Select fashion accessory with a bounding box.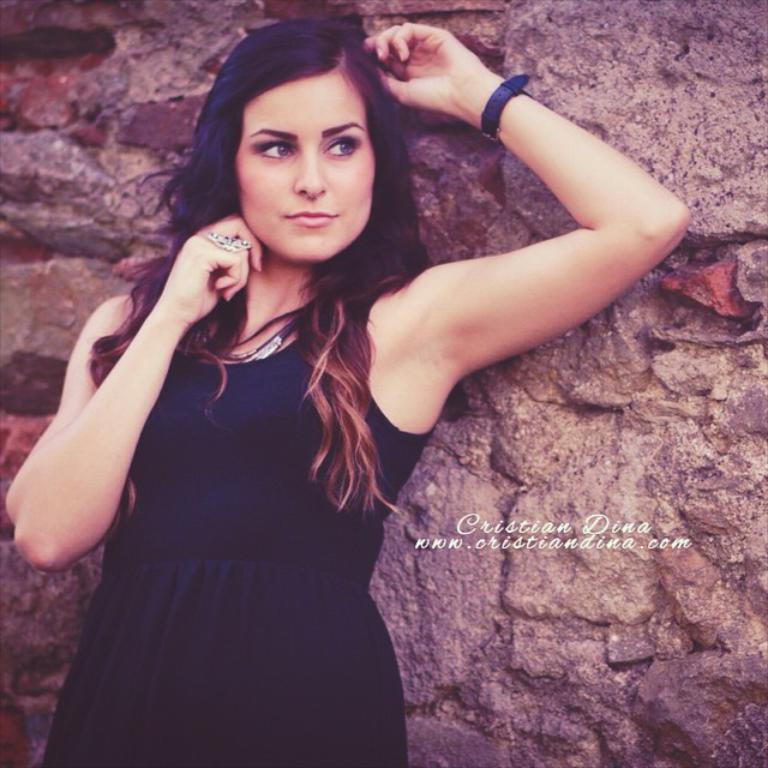
480:71:535:143.
